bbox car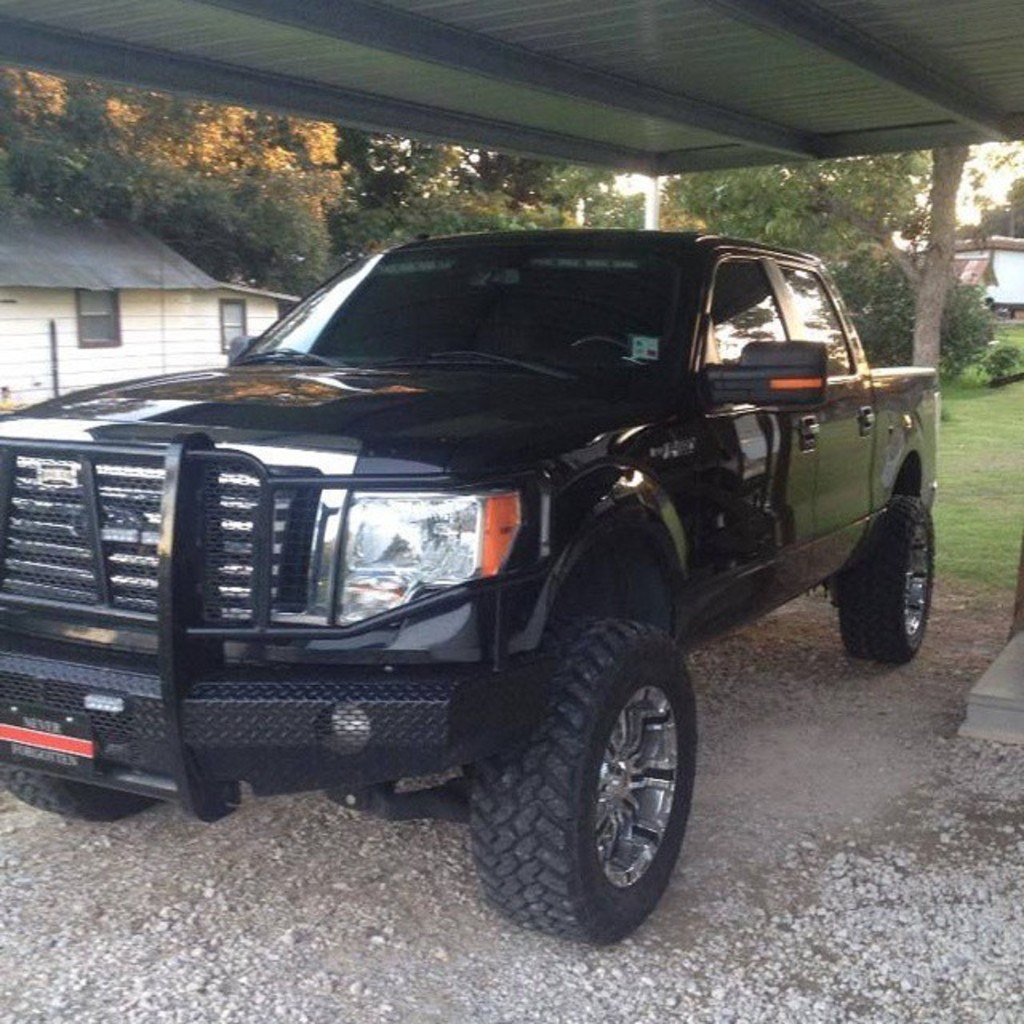
bbox=[42, 202, 928, 926]
